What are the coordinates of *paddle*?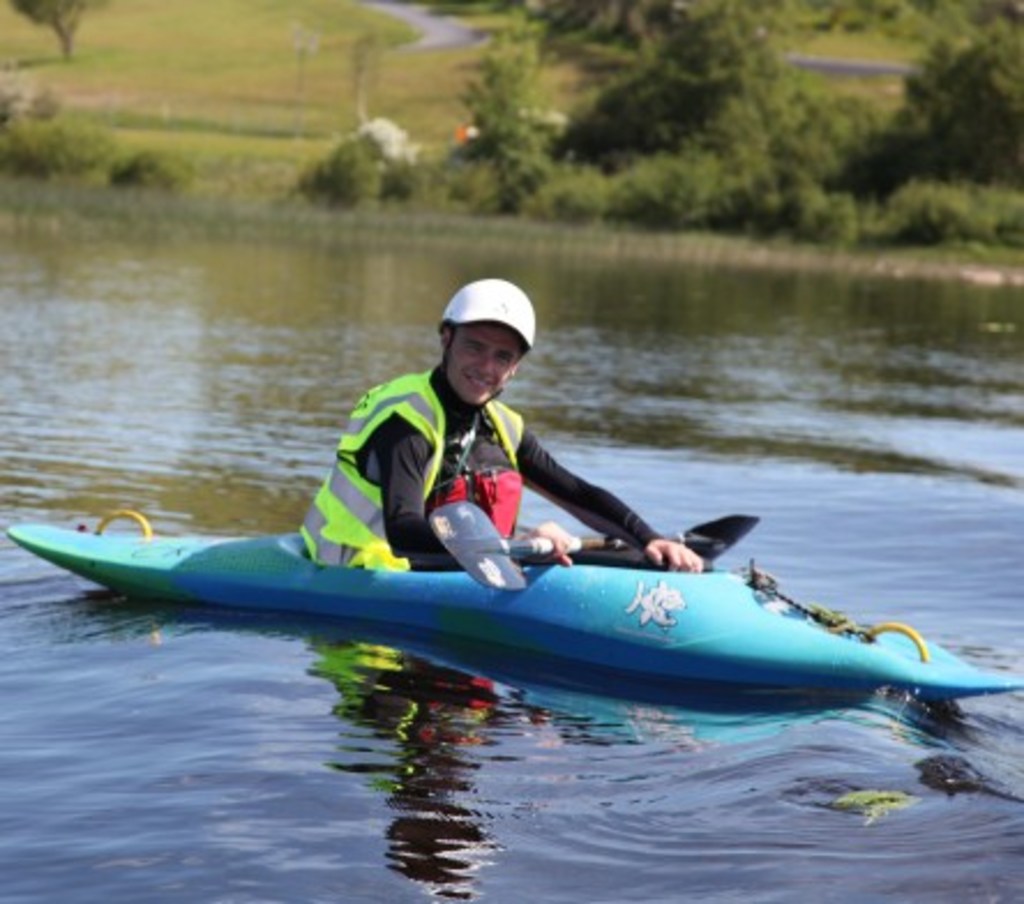
<box>429,498,759,586</box>.
